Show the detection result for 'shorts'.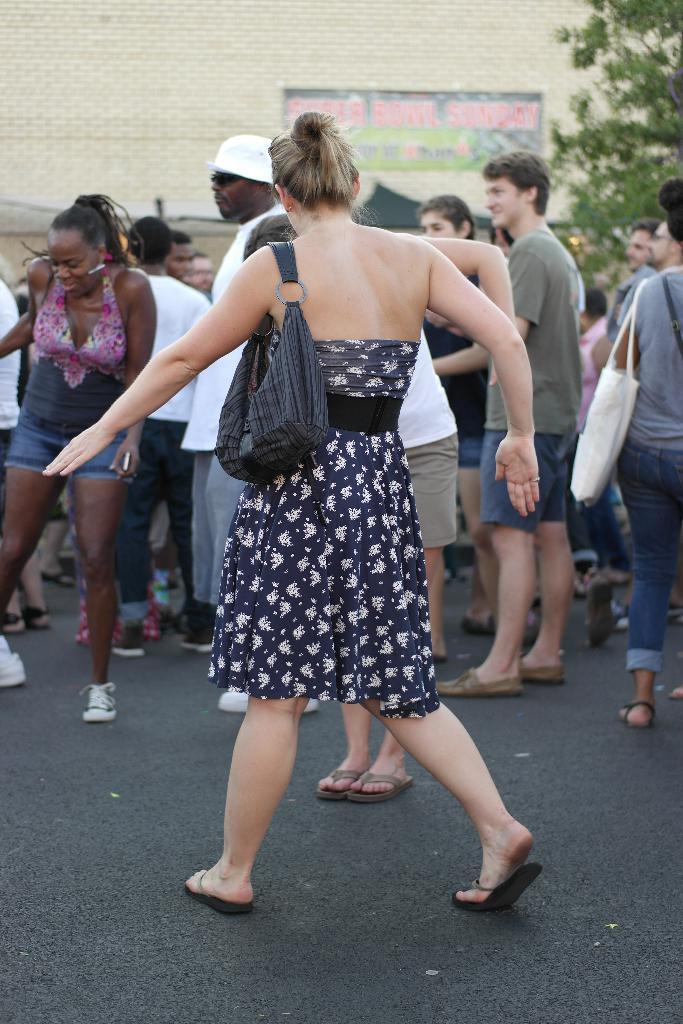
[left=6, top=417, right=134, bottom=485].
